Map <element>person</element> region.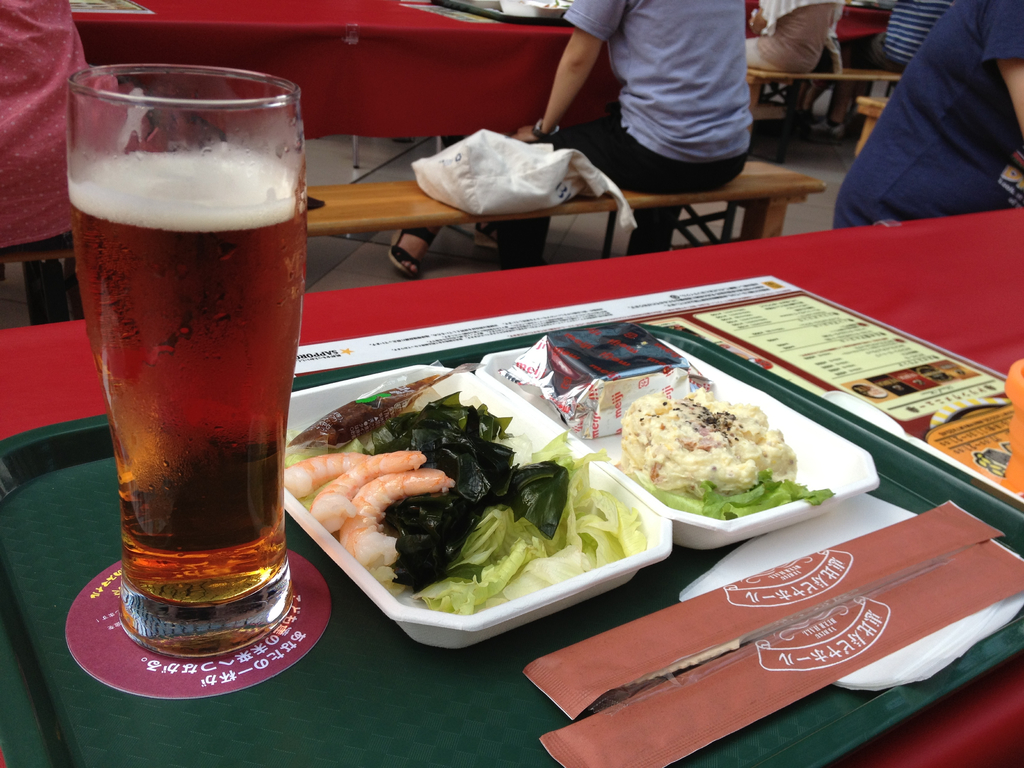
Mapped to (left=836, top=0, right=1023, bottom=230).
